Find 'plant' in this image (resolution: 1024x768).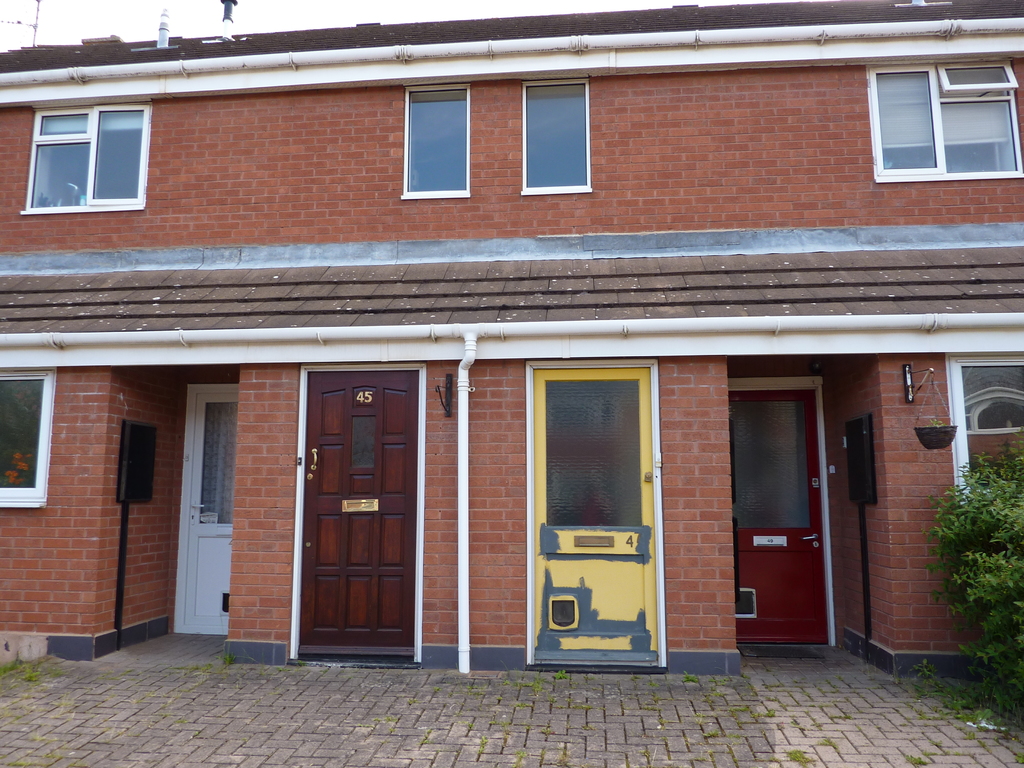
908/658/948/699.
